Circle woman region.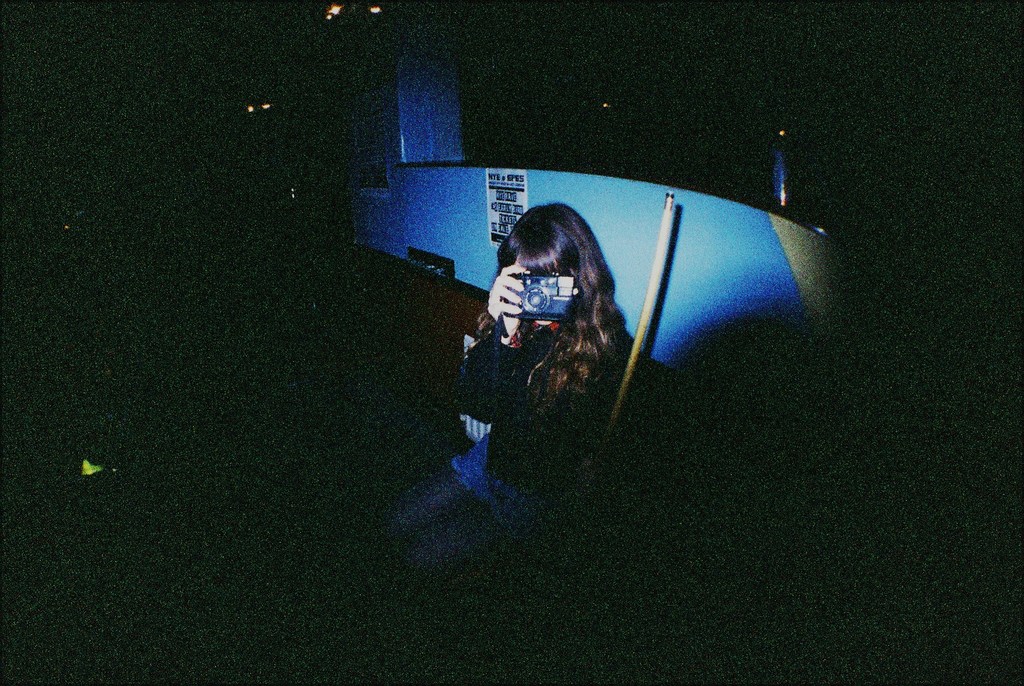
Region: 437,188,650,571.
